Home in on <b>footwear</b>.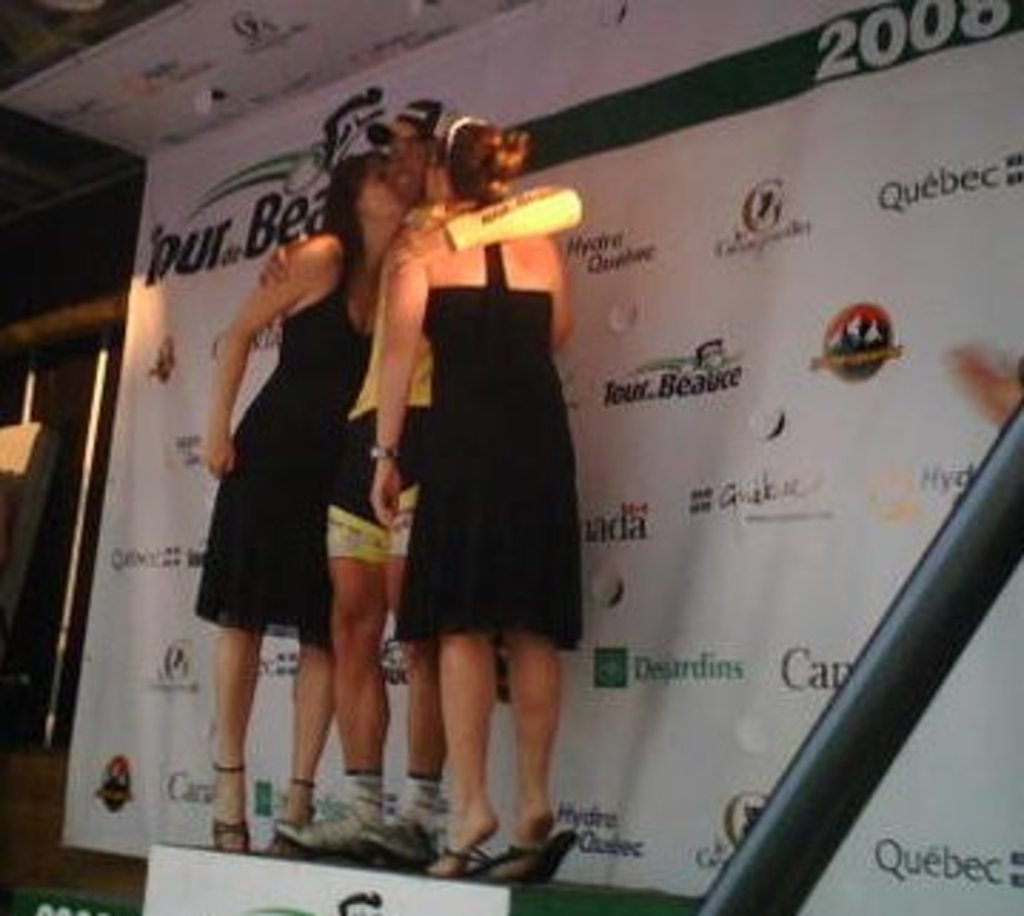
Homed in at {"left": 516, "top": 813, "right": 570, "bottom": 905}.
